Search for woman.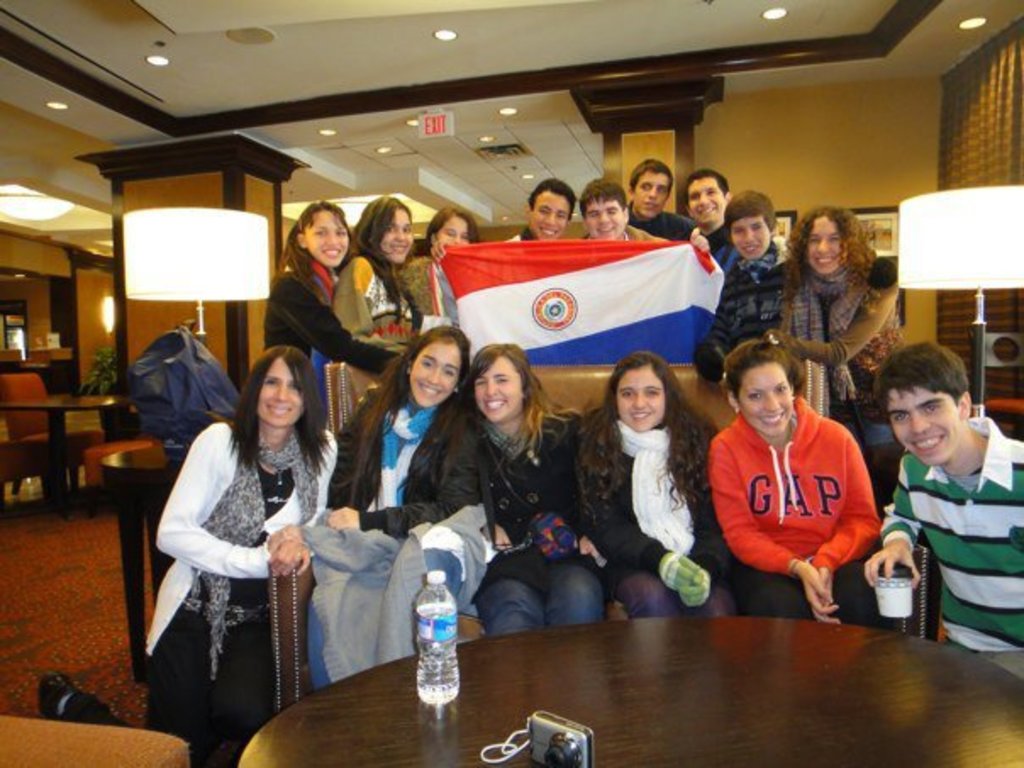
Found at 571:344:741:615.
